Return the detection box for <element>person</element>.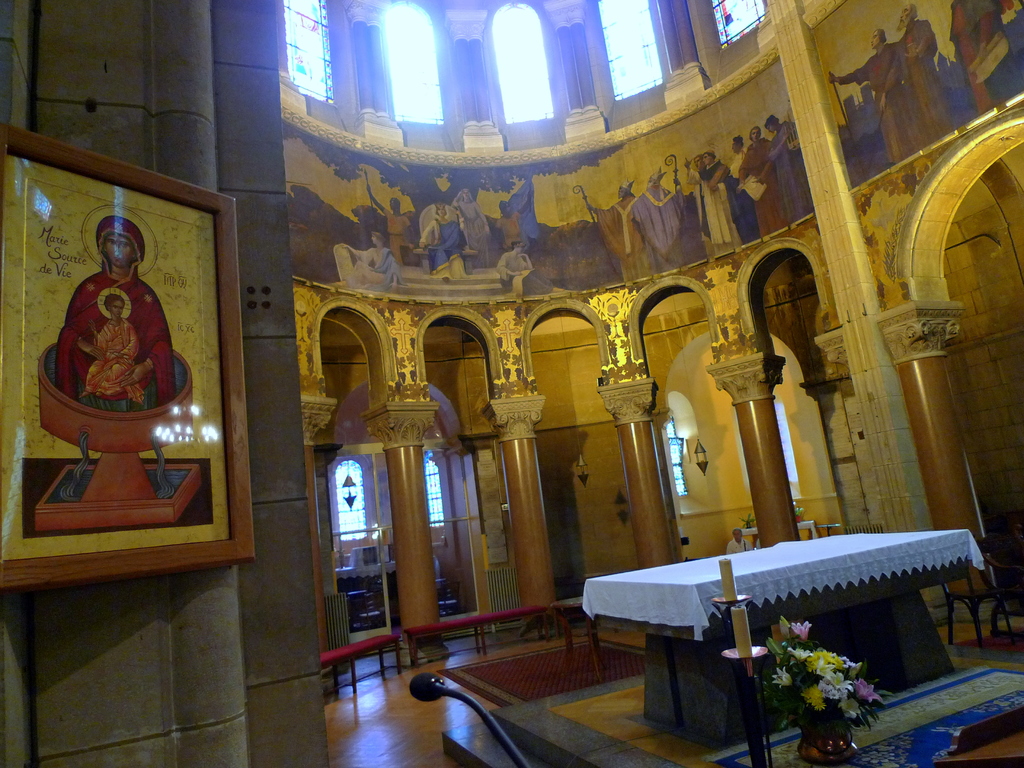
BBox(83, 292, 144, 403).
